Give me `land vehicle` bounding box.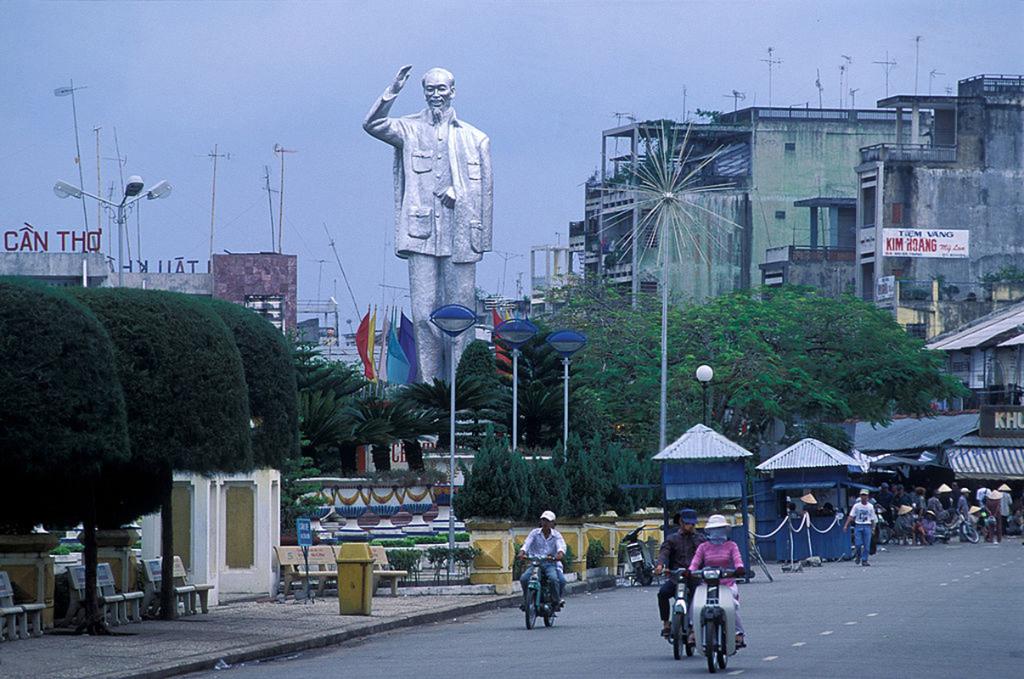
620,524,657,587.
